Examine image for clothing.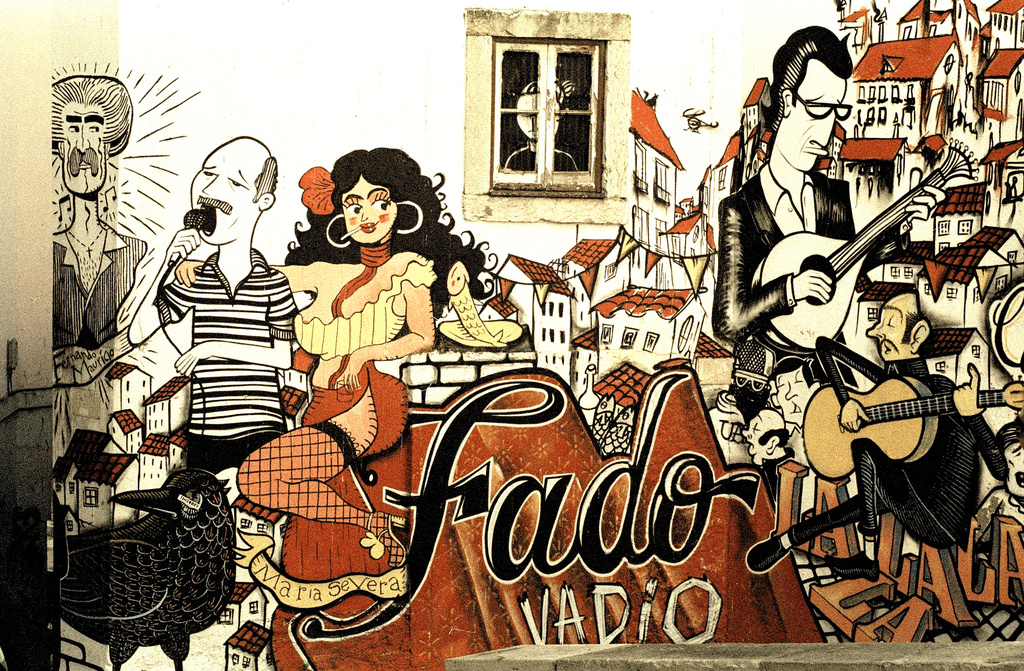
Examination result: (x1=802, y1=324, x2=1016, y2=546).
